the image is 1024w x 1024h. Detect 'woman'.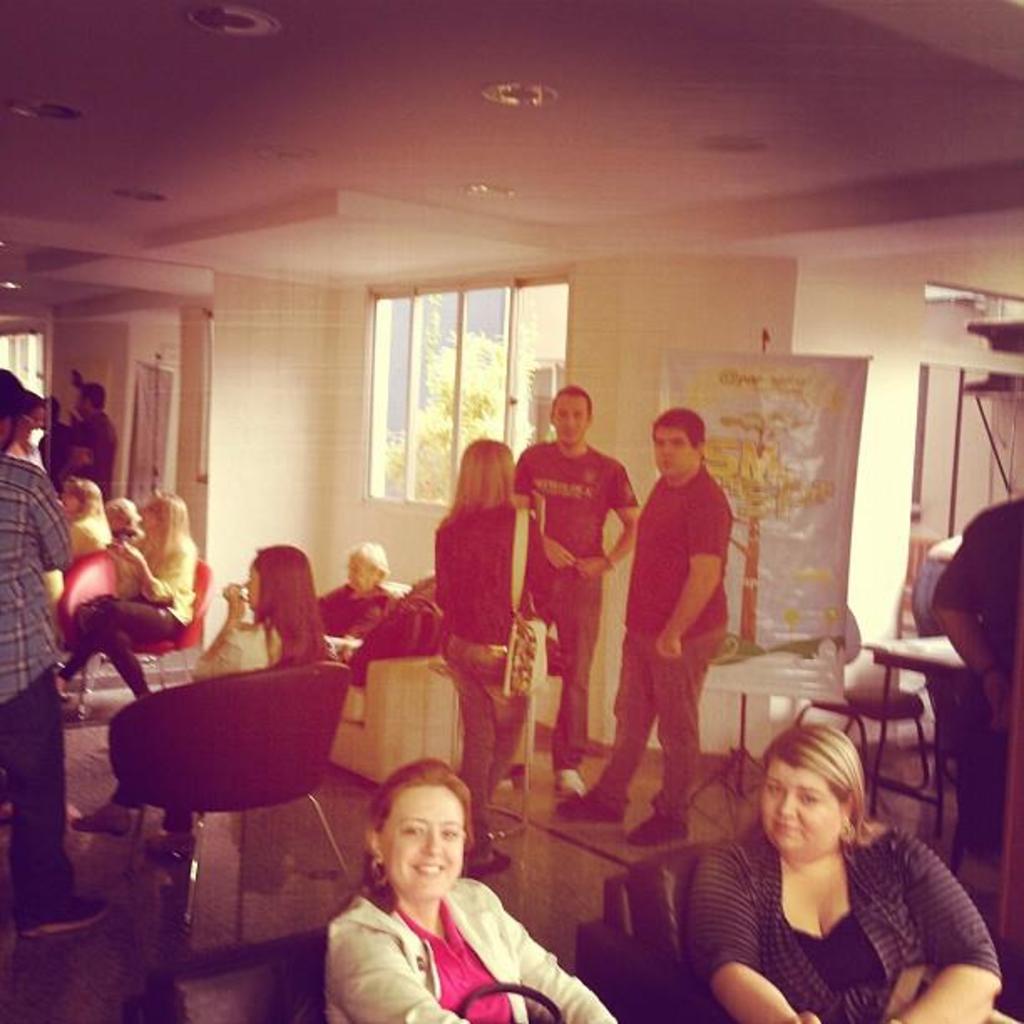
Detection: box=[62, 463, 120, 552].
